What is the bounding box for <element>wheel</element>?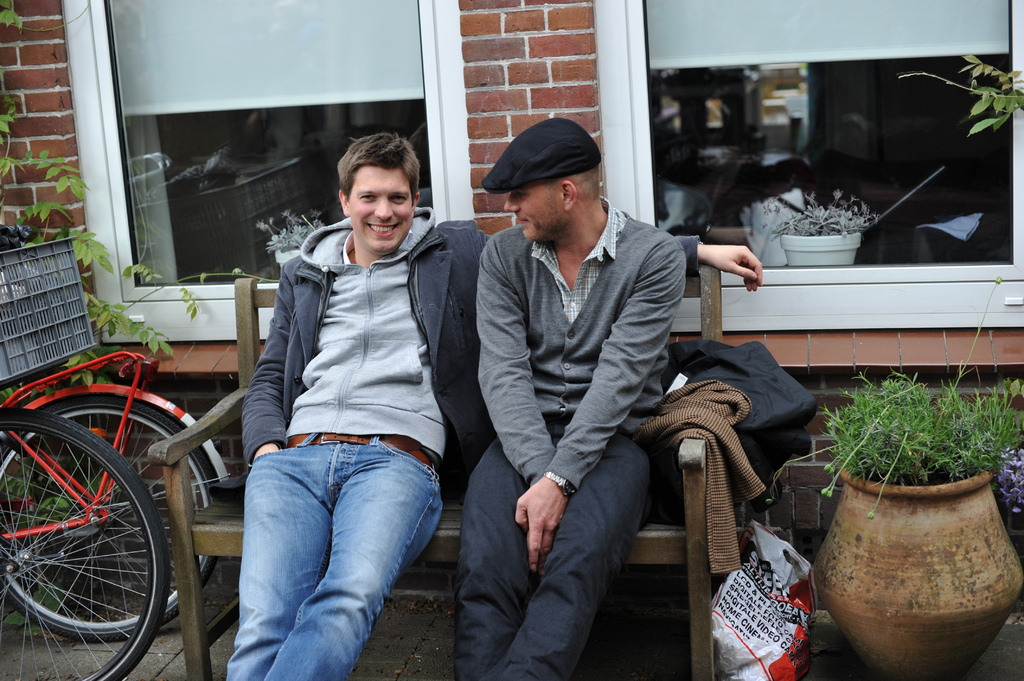
BBox(0, 396, 218, 643).
